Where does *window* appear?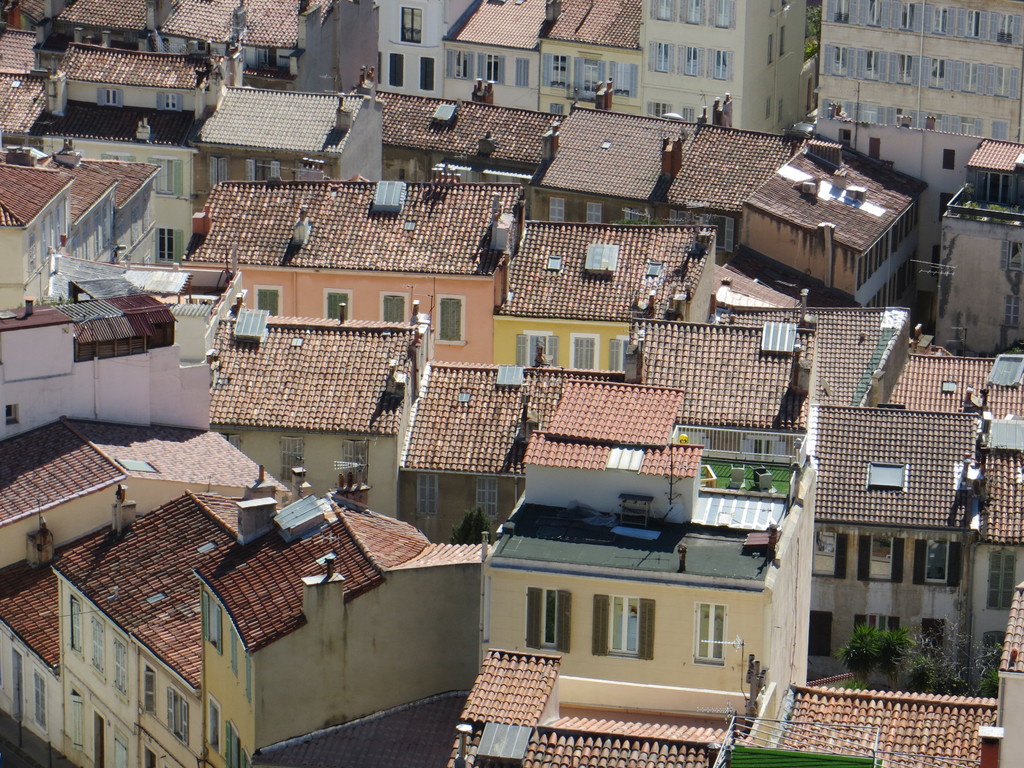
Appears at (986,66,1017,98).
